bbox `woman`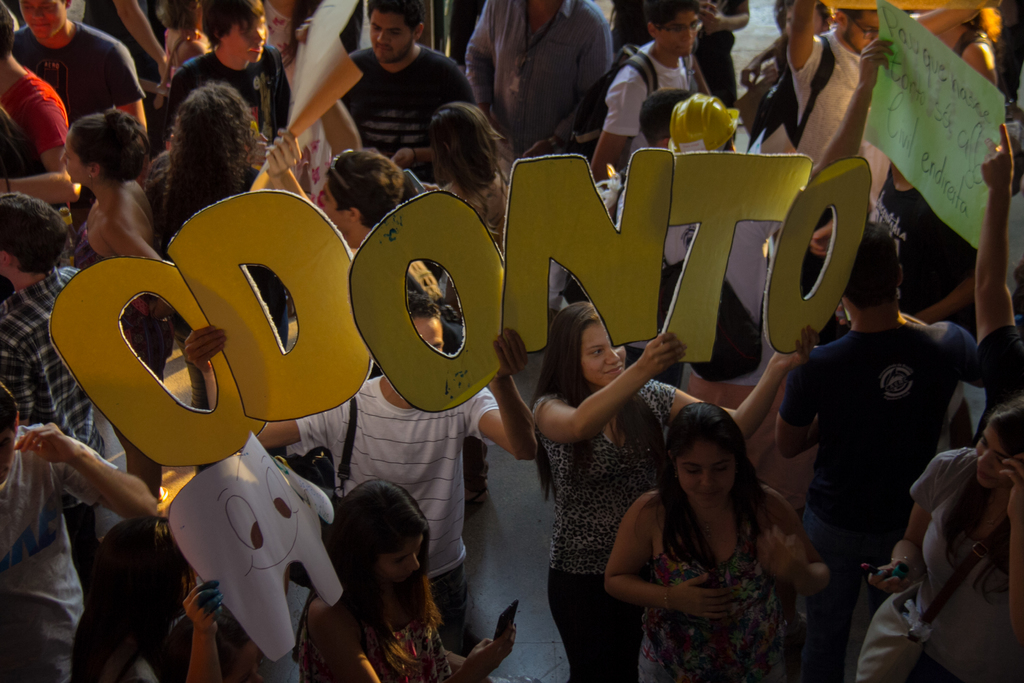
(x1=294, y1=475, x2=520, y2=682)
